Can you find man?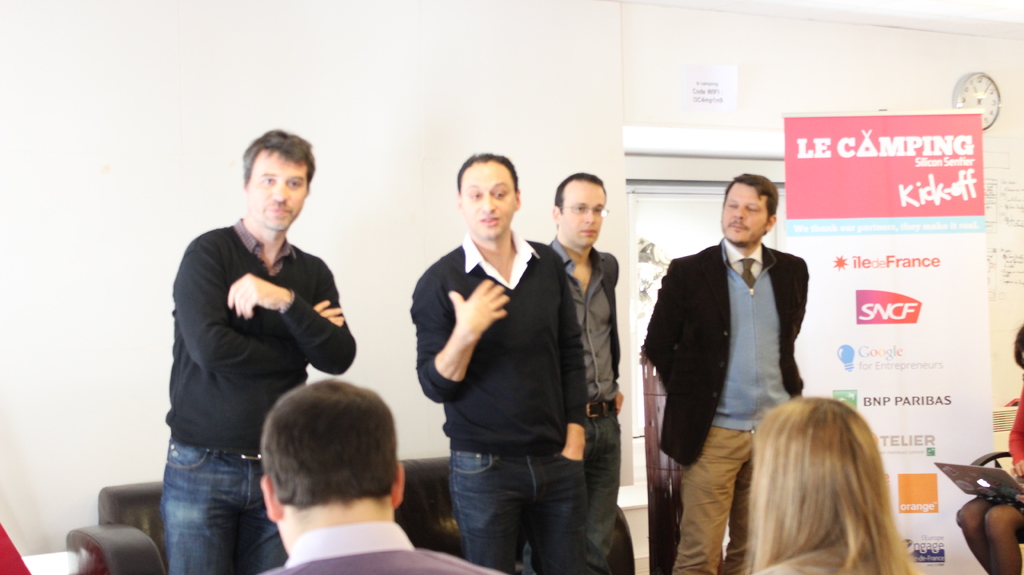
Yes, bounding box: x1=161, y1=127, x2=357, y2=574.
